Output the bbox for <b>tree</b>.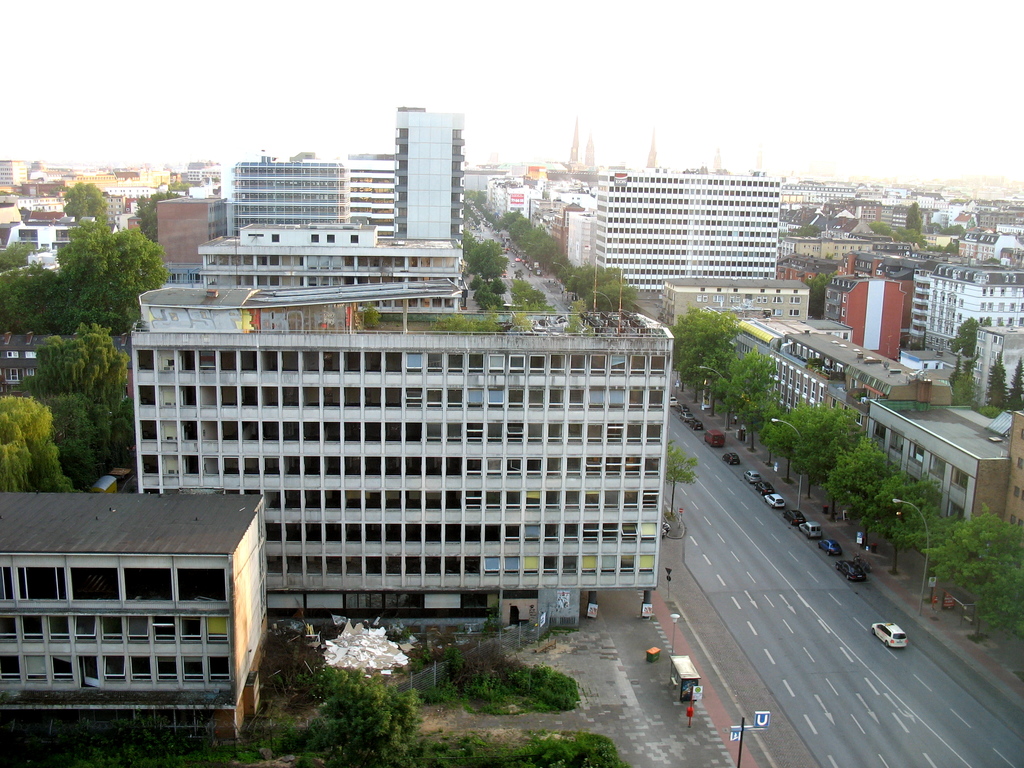
903/204/924/232.
